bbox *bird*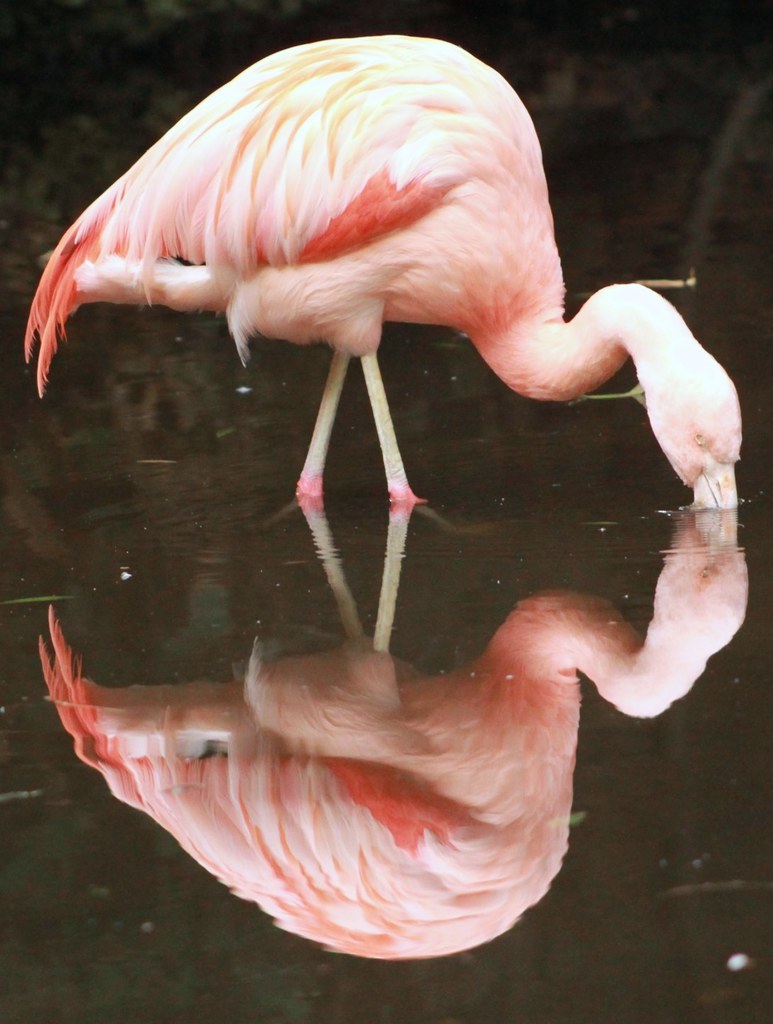
(left=17, top=30, right=747, bottom=508)
